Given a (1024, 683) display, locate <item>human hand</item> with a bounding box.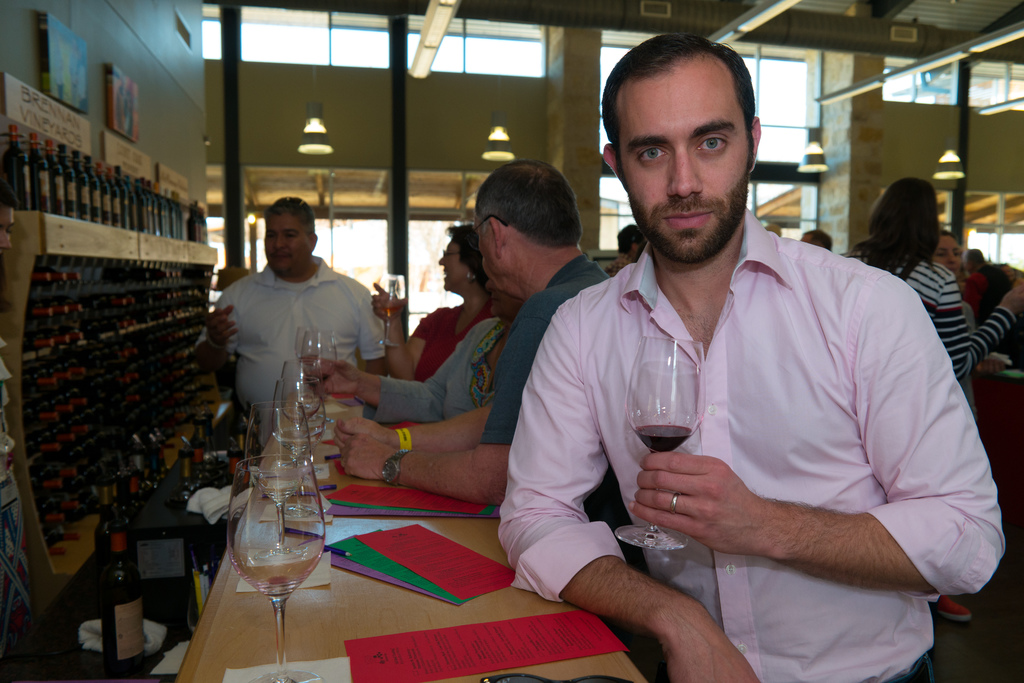
Located: <bbox>640, 444, 827, 565</bbox>.
